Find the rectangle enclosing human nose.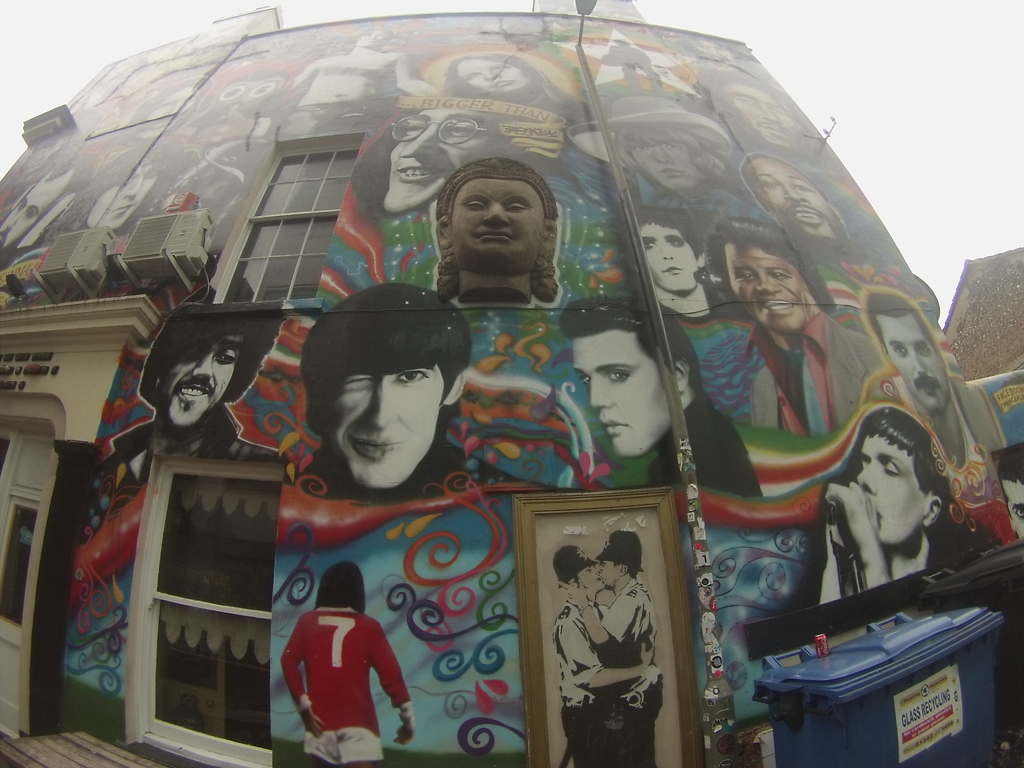
[170,98,178,114].
